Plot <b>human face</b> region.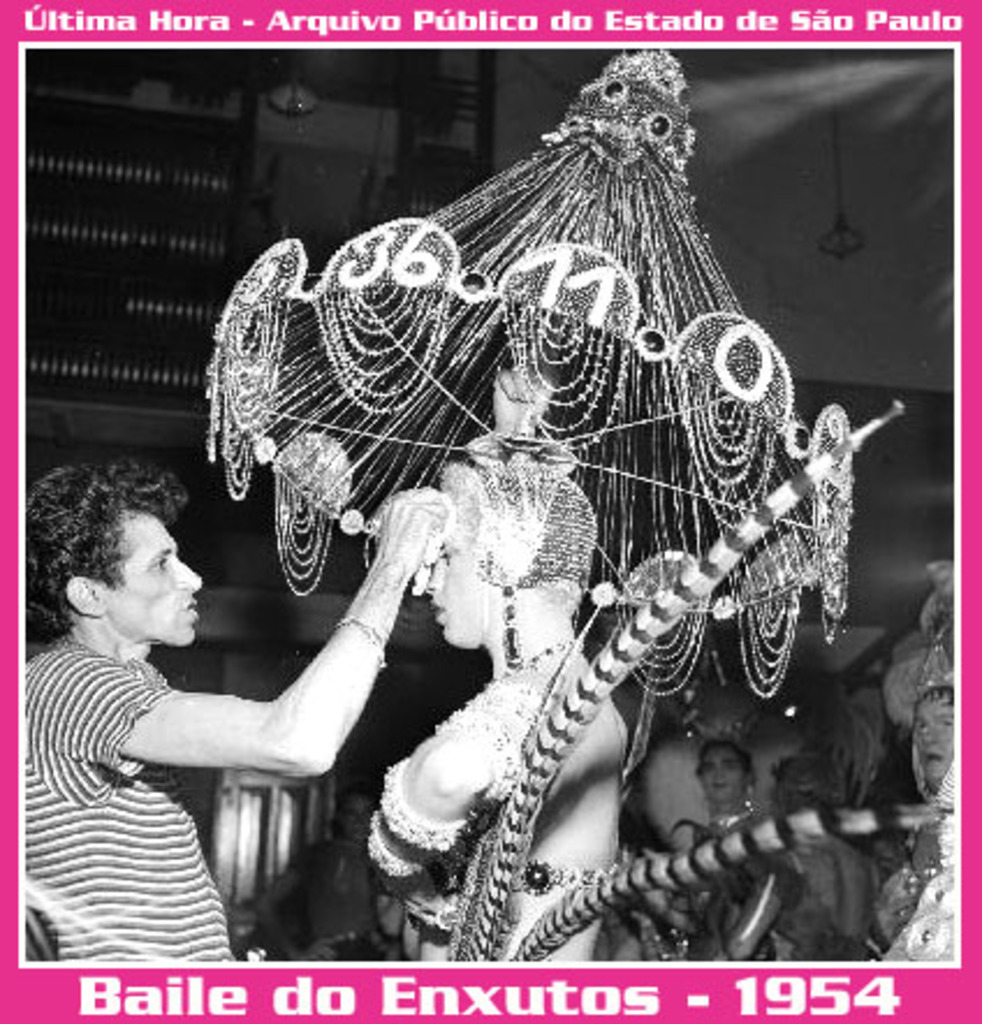
Plotted at l=97, t=505, r=204, b=646.
